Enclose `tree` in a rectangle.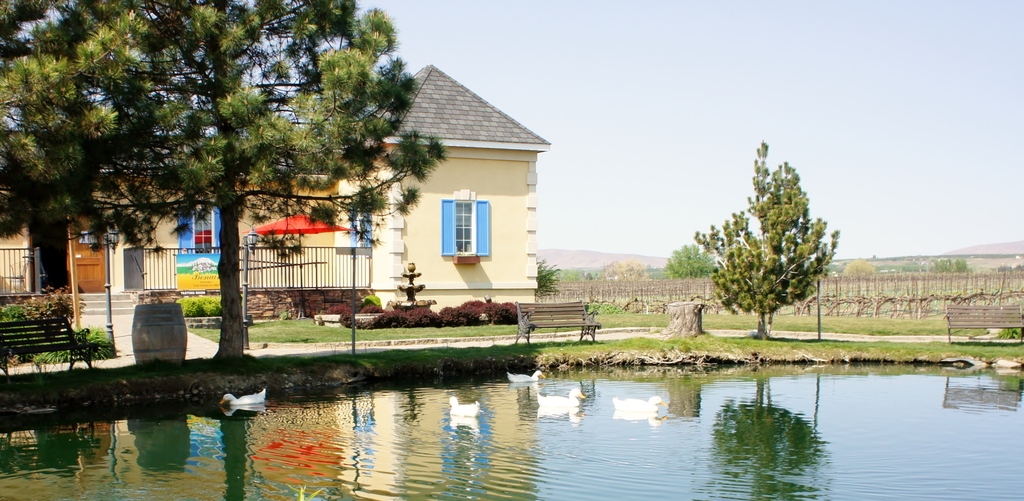
59 0 443 350.
